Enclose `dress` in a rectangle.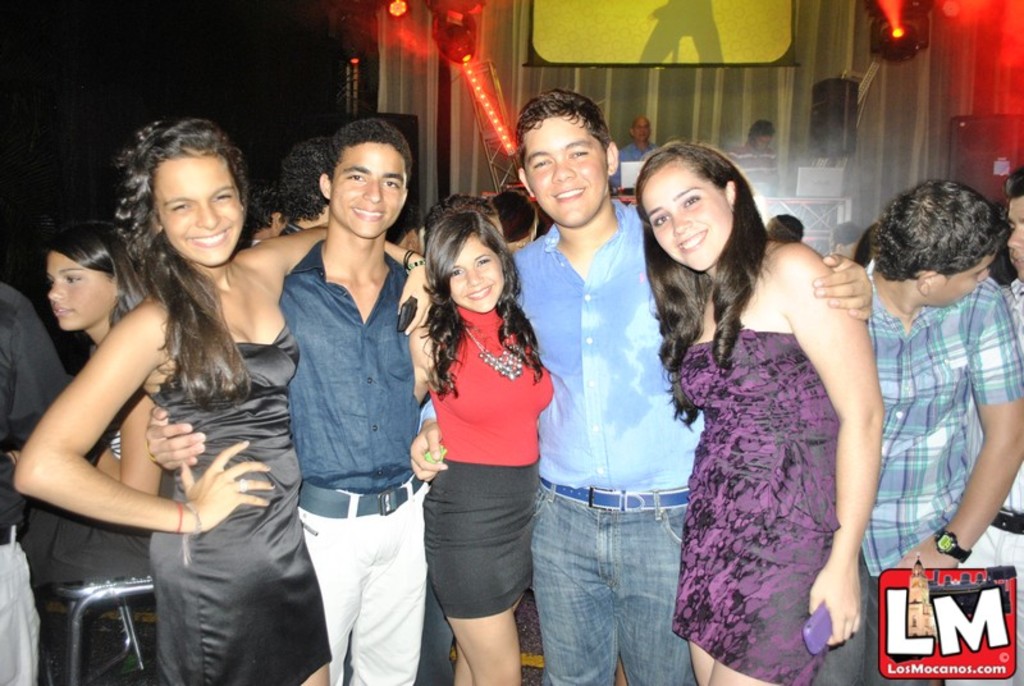
<box>154,324,332,685</box>.
